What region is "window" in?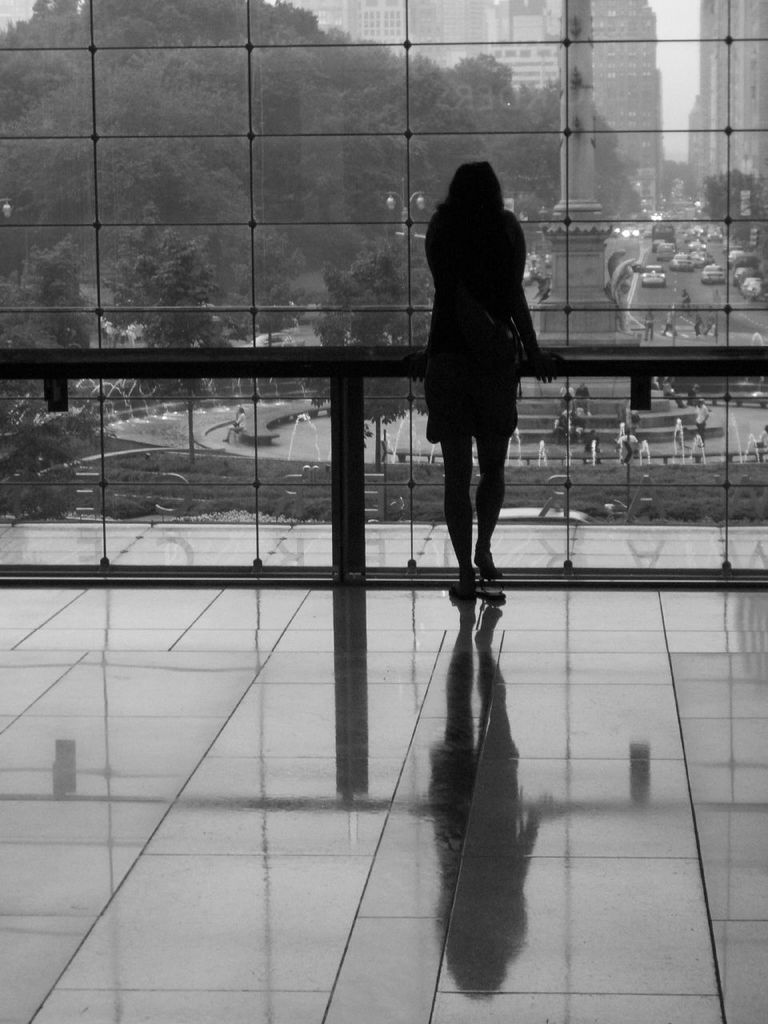
locate(568, 398, 726, 486).
